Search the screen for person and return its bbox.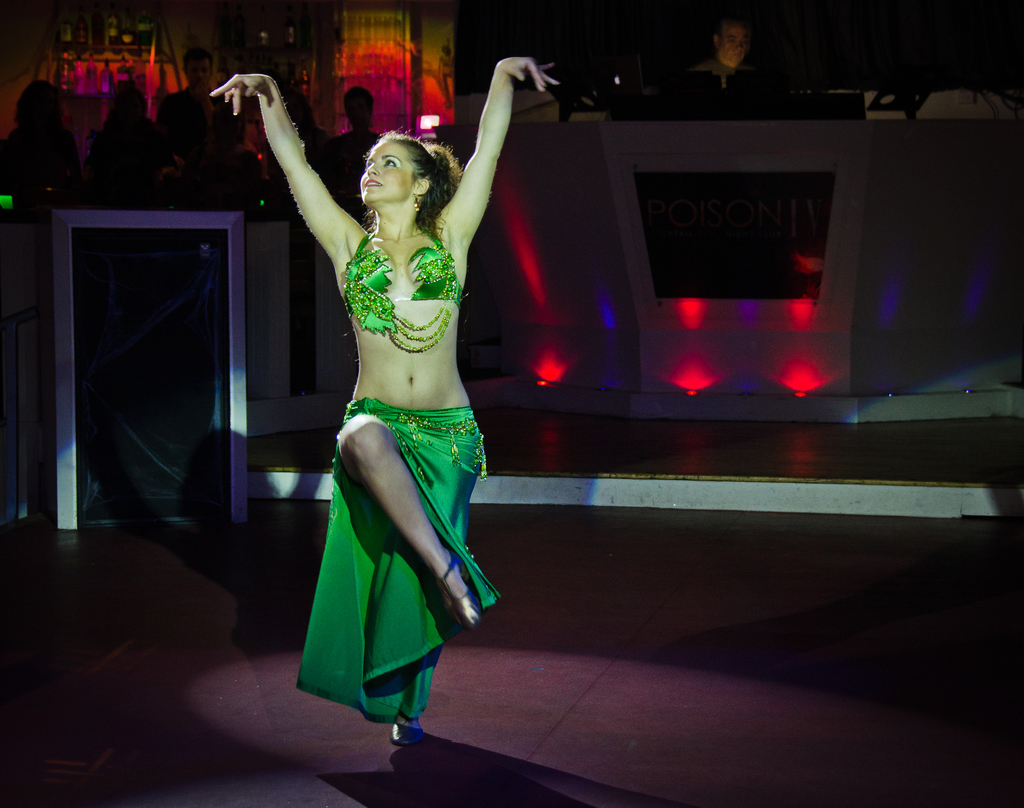
Found: [207,56,559,737].
